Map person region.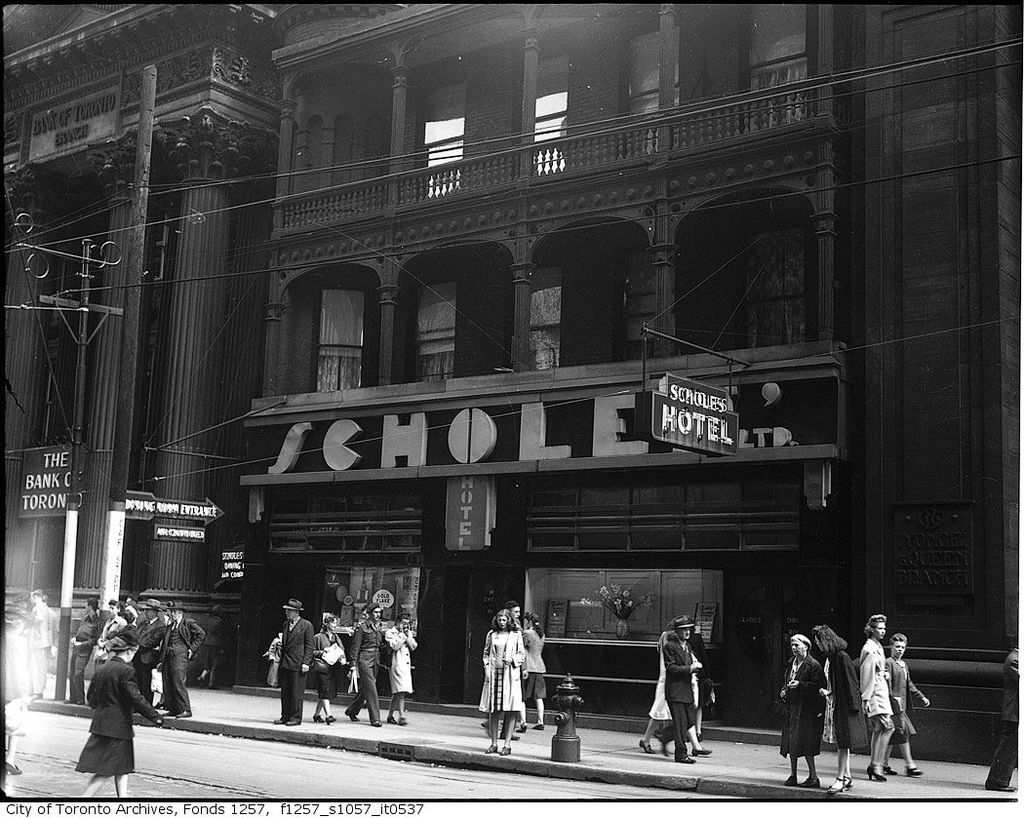
Mapped to crop(21, 588, 59, 699).
